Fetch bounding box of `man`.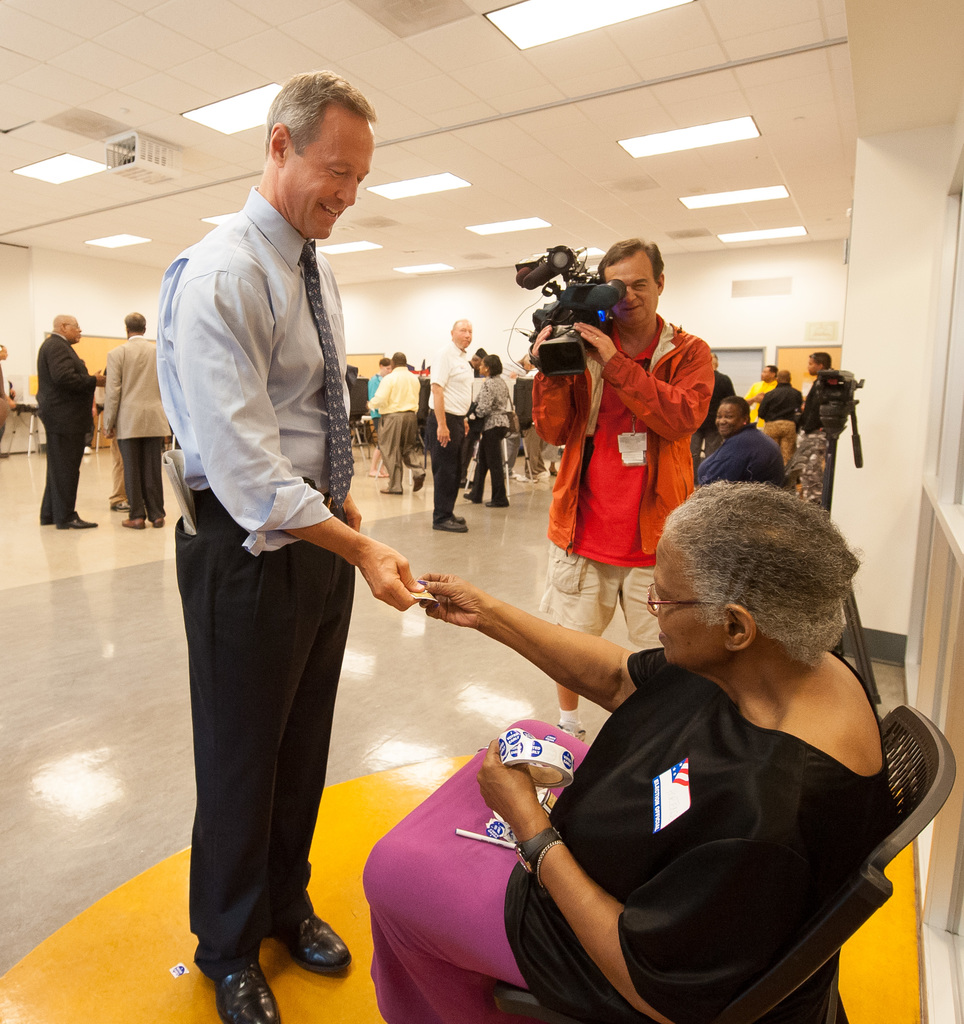
Bbox: [left=686, top=349, right=735, bottom=477].
